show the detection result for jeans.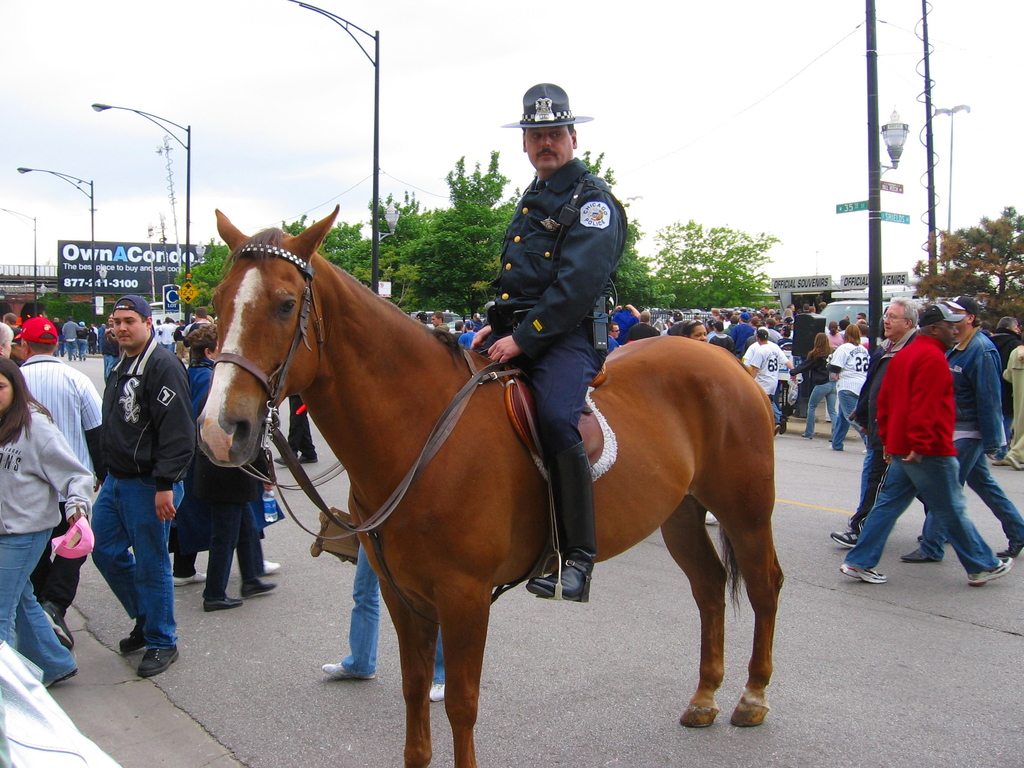
left=75, top=339, right=89, bottom=354.
